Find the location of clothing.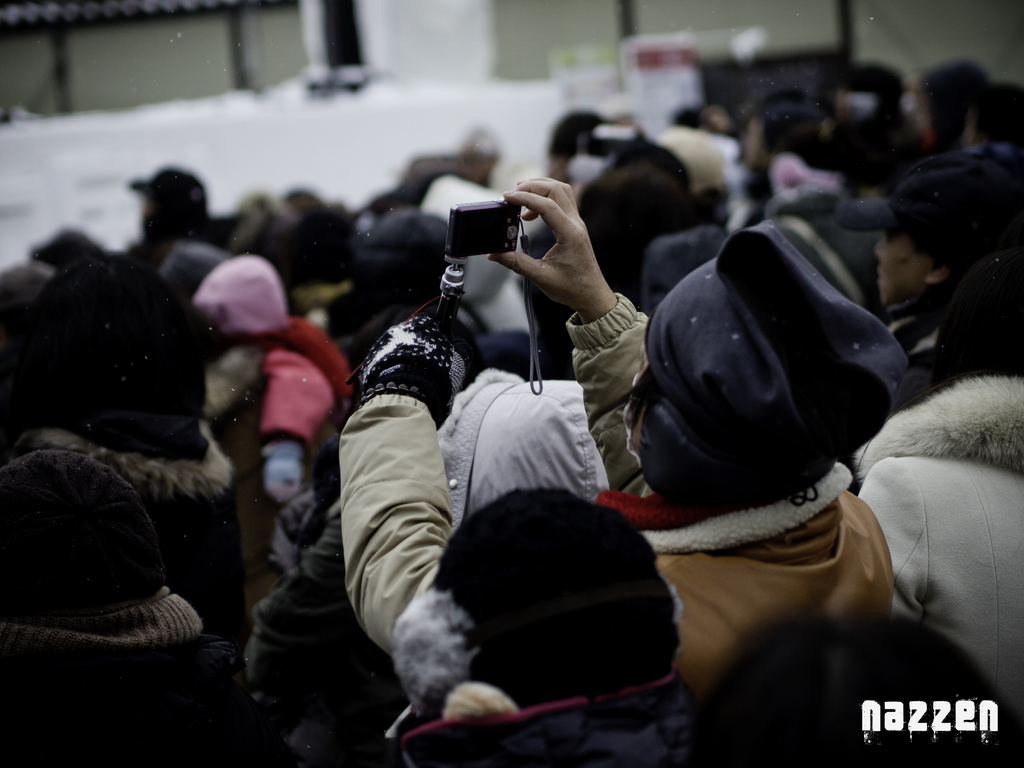
Location: locate(321, 299, 897, 728).
